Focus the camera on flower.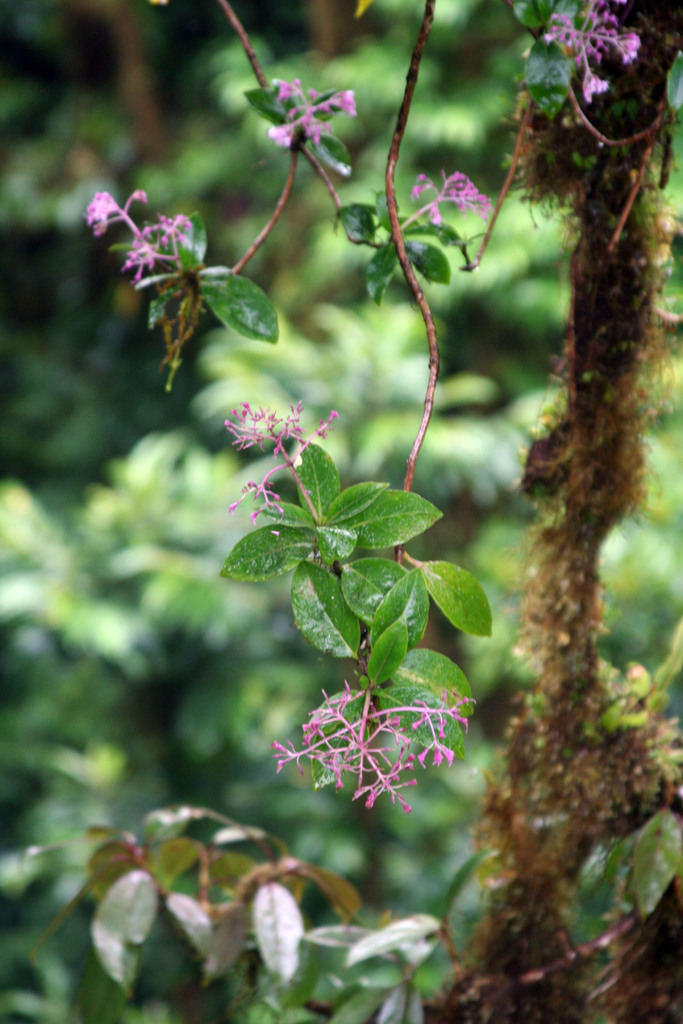
Focus region: region(547, 0, 651, 108).
